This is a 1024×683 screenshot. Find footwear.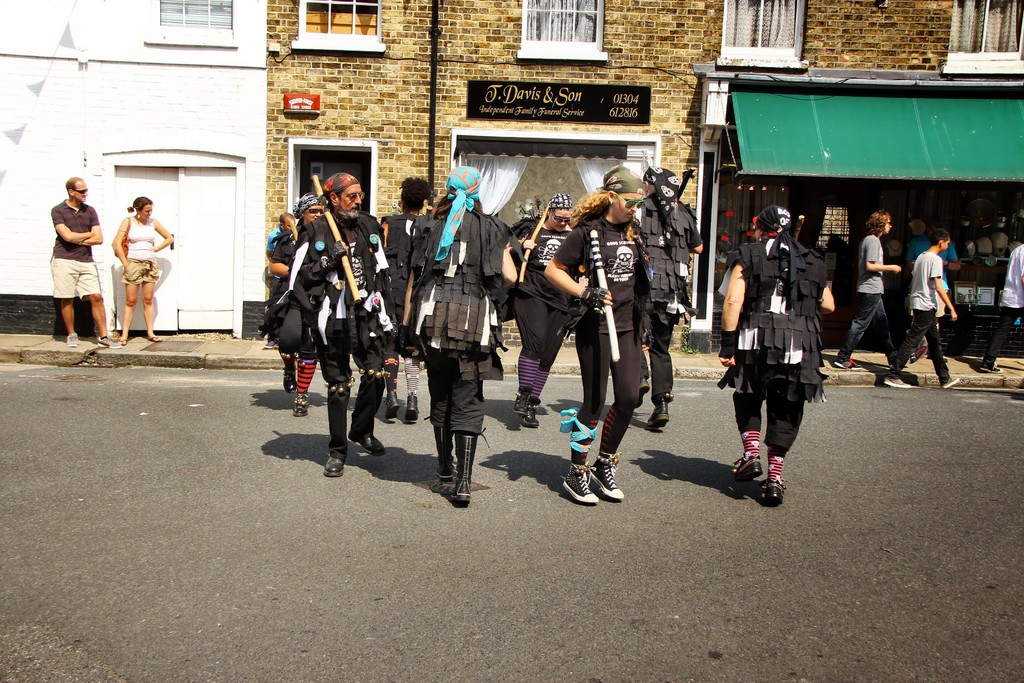
Bounding box: 404:394:420:423.
